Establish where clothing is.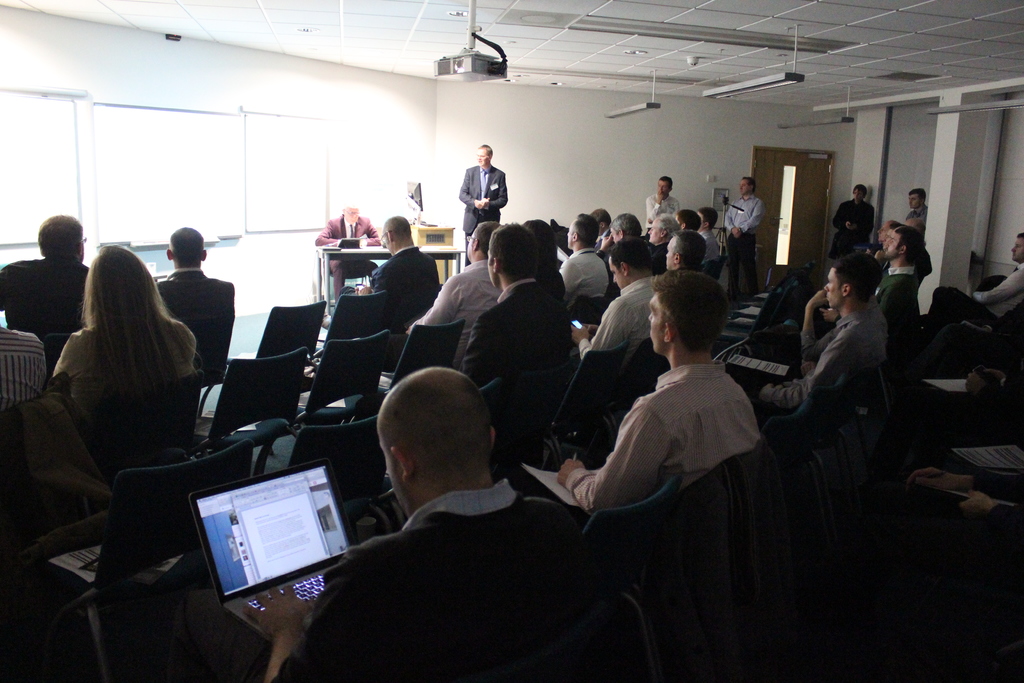
Established at Rect(572, 274, 650, 363).
